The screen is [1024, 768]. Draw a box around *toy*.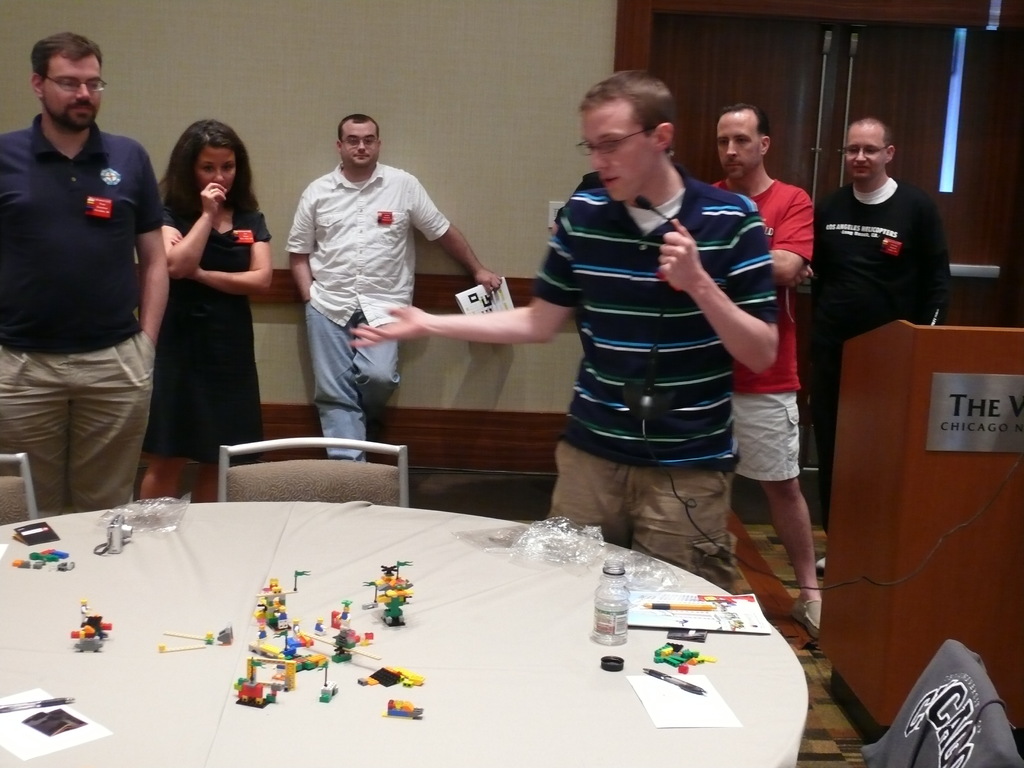
x1=68, y1=599, x2=113, y2=651.
